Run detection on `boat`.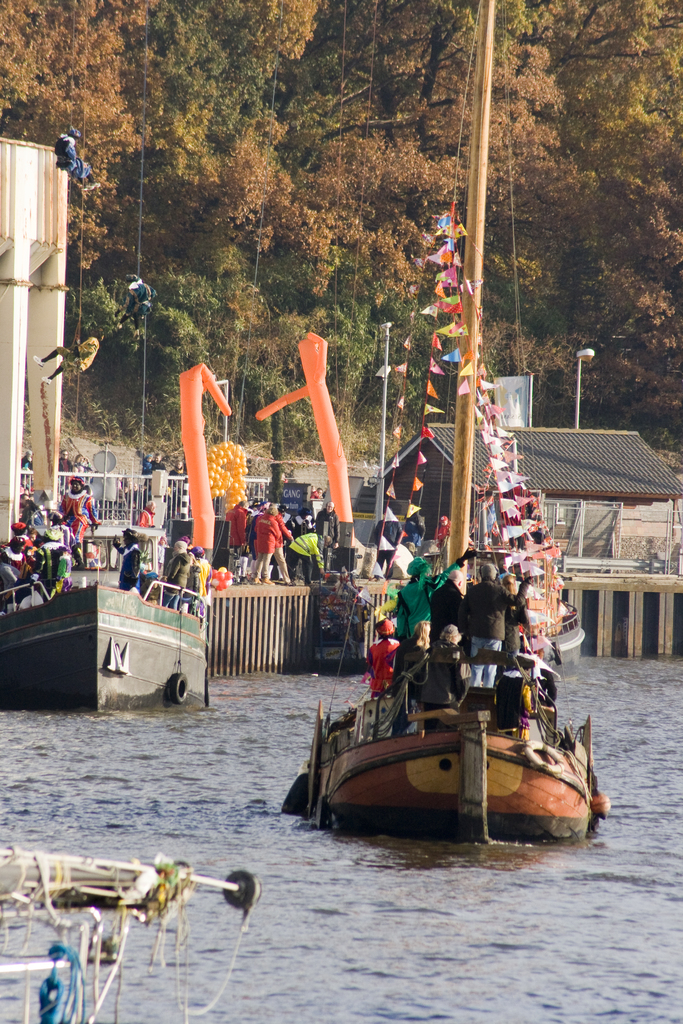
Result: Rect(283, 0, 613, 846).
